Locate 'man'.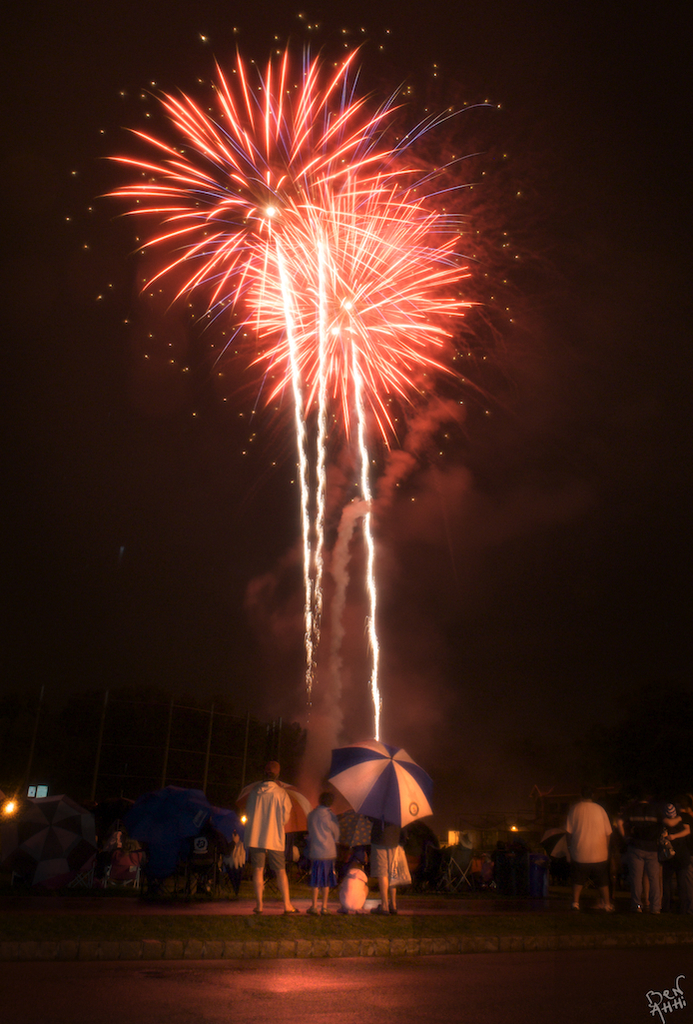
Bounding box: (left=236, top=753, right=298, bottom=924).
